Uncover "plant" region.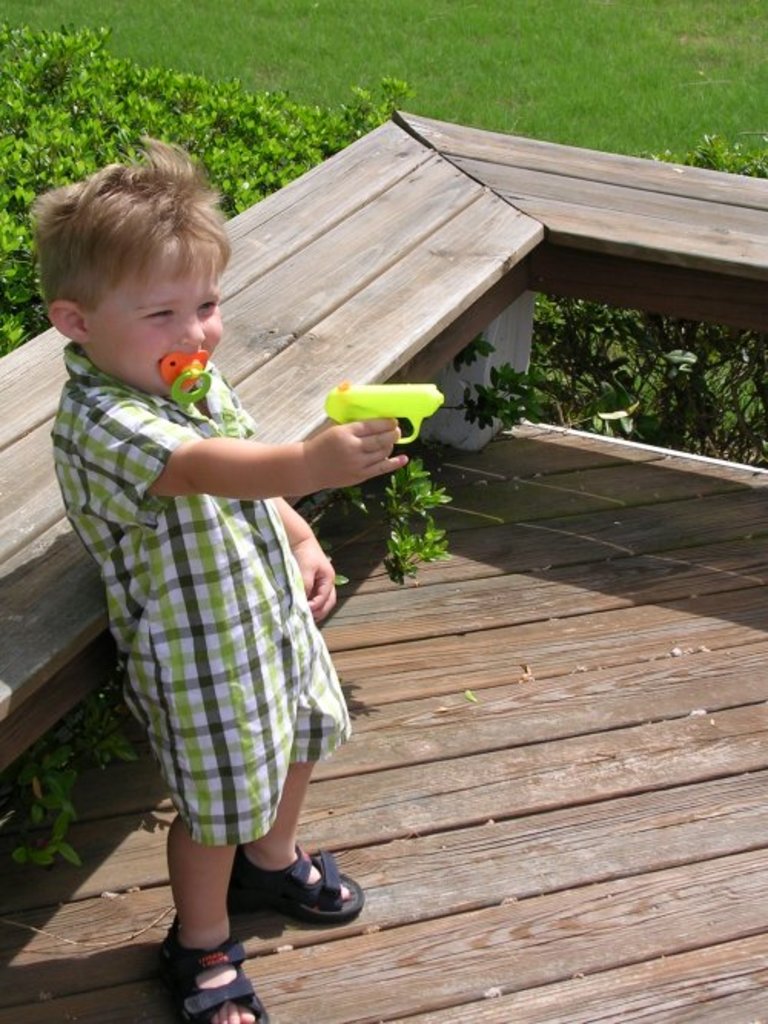
Uncovered: [381, 450, 458, 579].
